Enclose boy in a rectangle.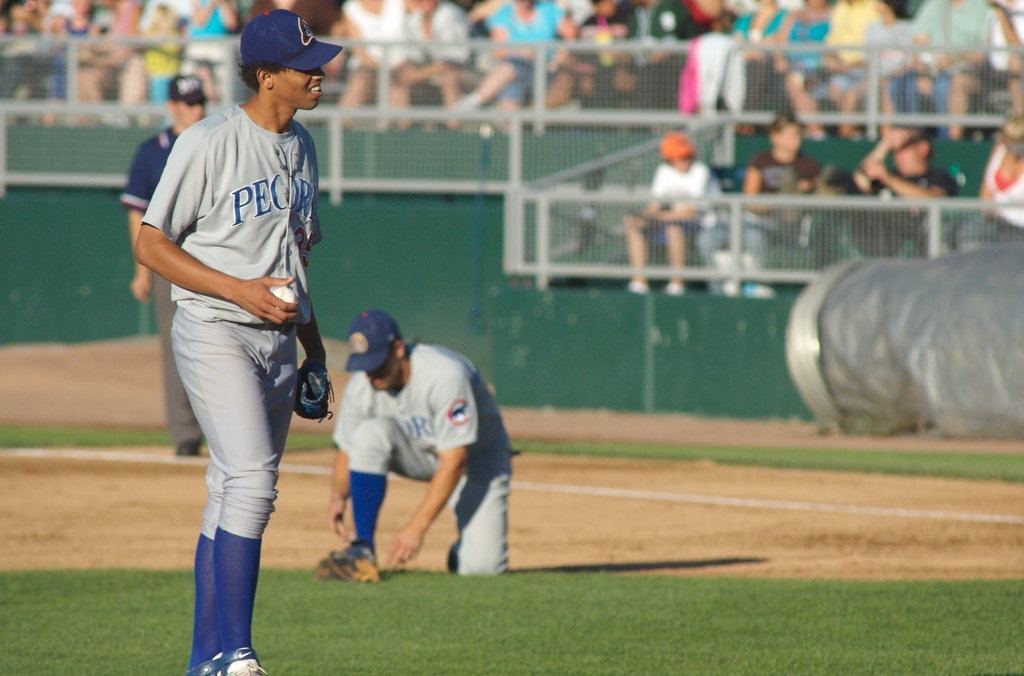
select_region(623, 134, 723, 300).
